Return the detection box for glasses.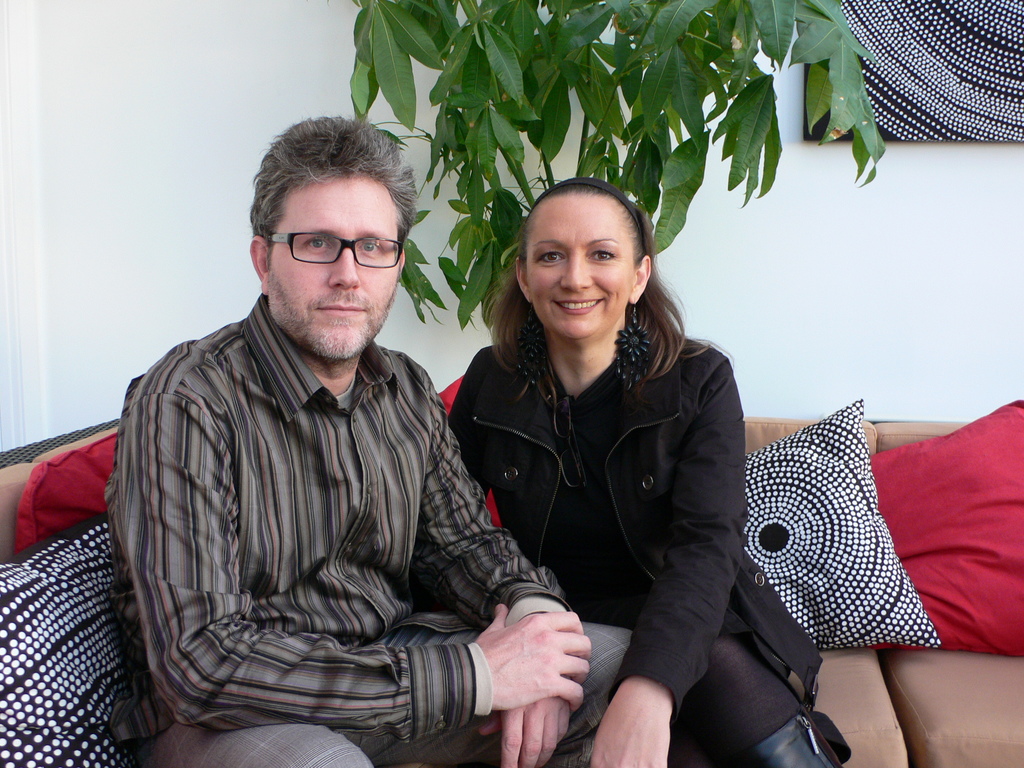
crop(257, 221, 404, 273).
